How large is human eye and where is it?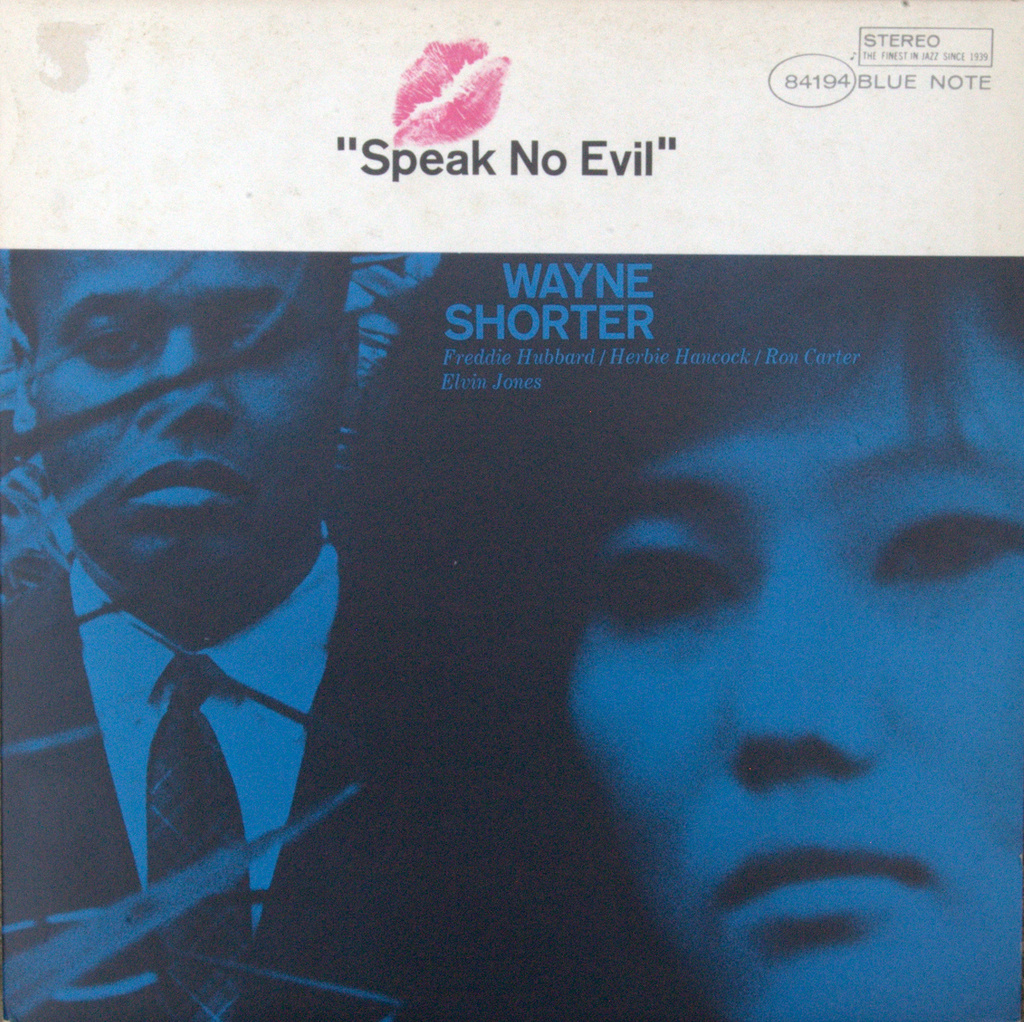
Bounding box: [217, 323, 285, 359].
